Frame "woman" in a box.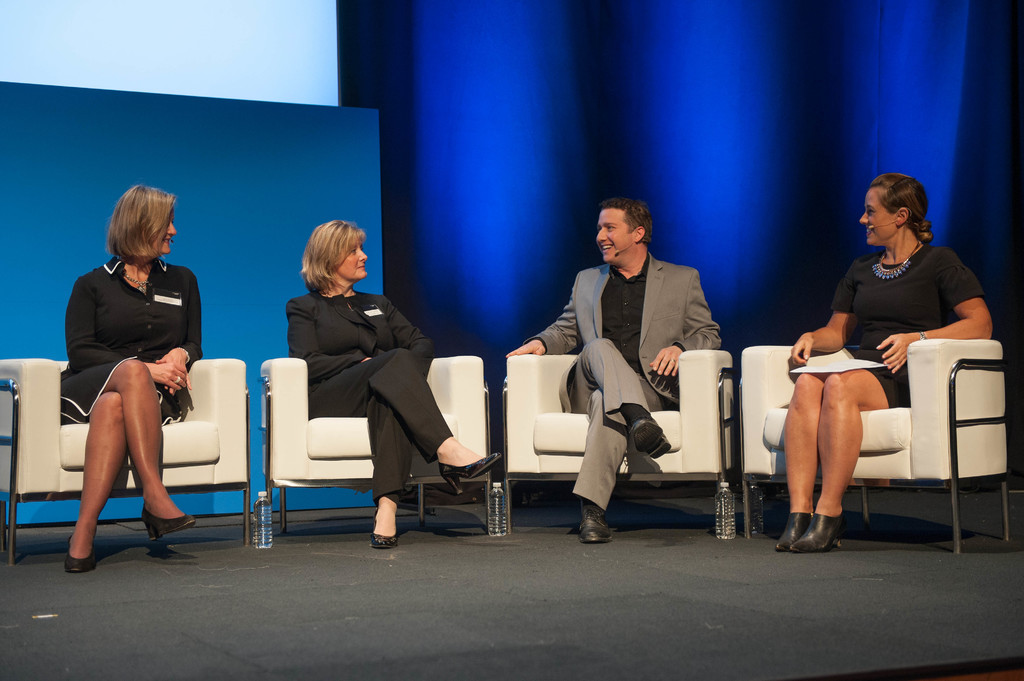
rect(285, 218, 502, 553).
